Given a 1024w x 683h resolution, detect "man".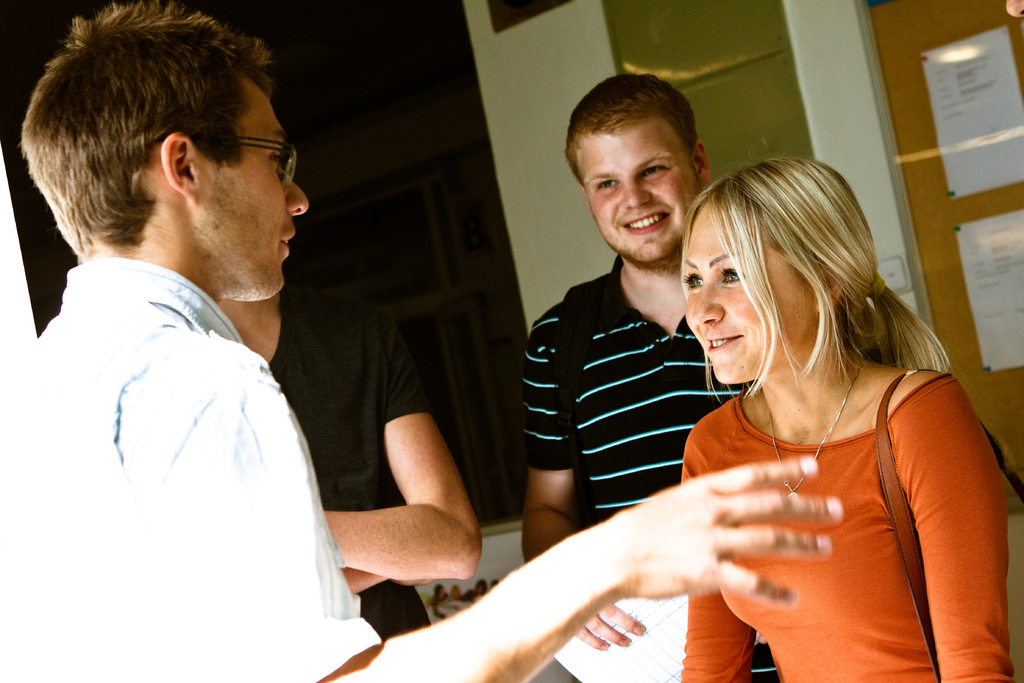
<bbox>511, 68, 770, 682</bbox>.
